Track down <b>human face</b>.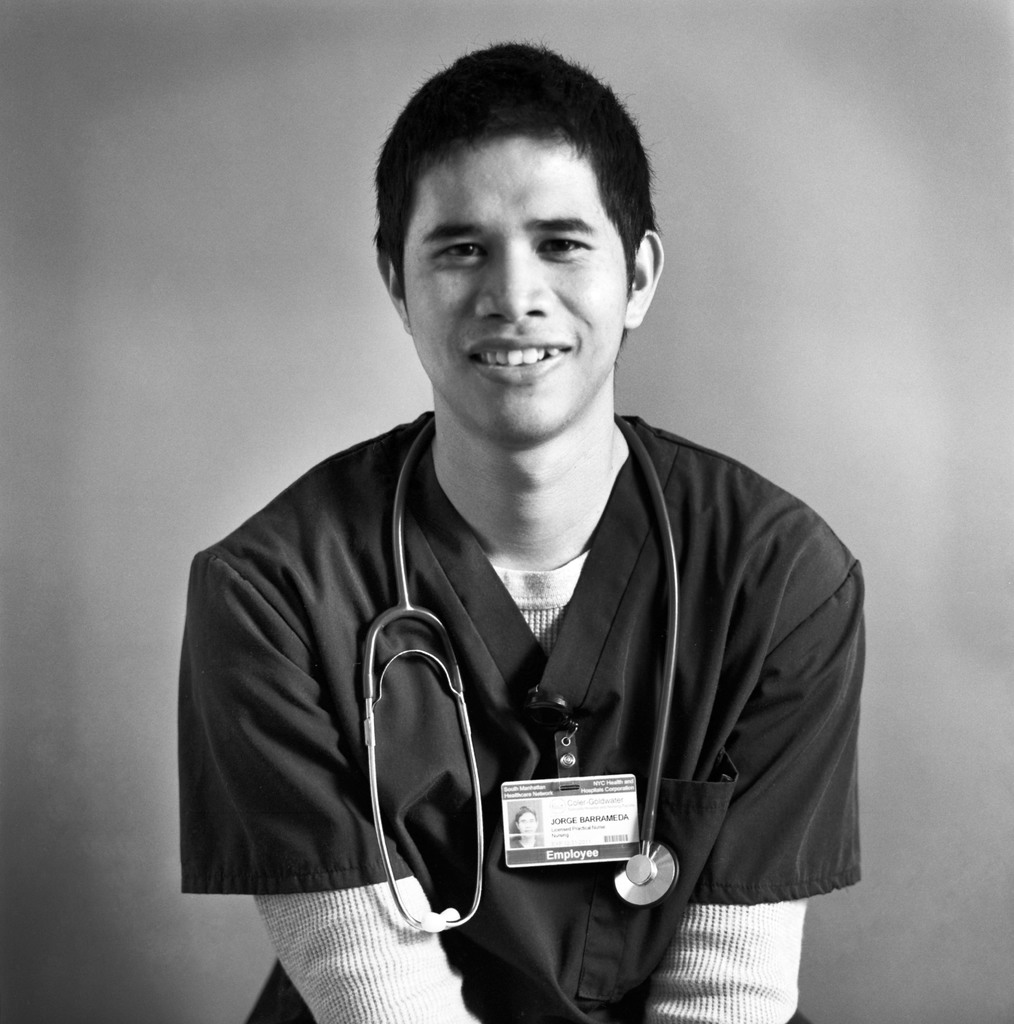
Tracked to <box>405,127,629,445</box>.
